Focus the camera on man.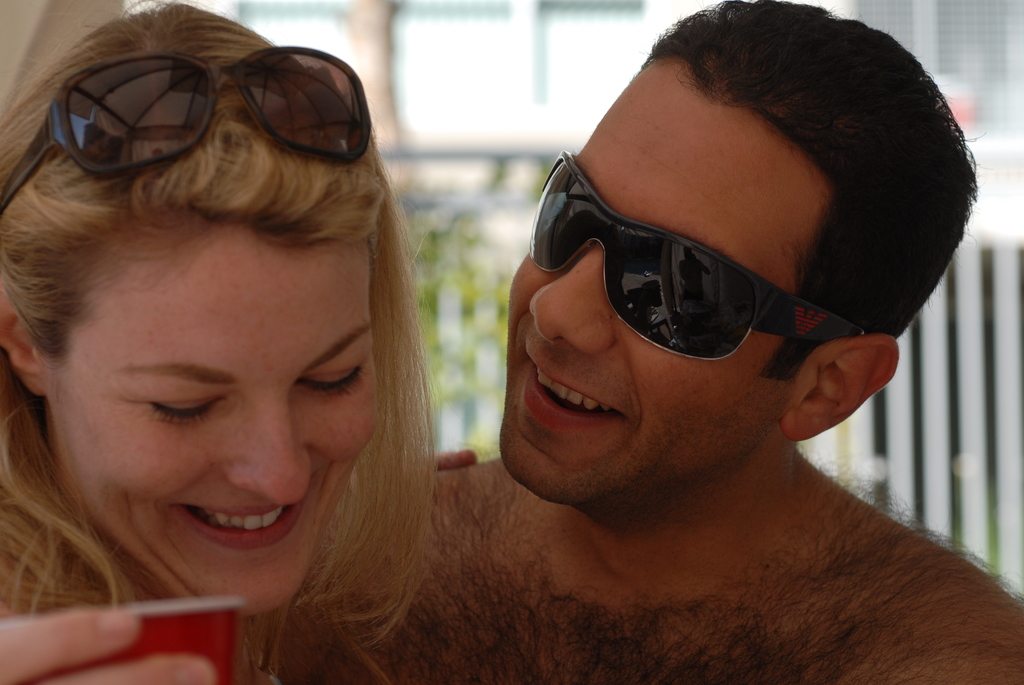
Focus region: [380,4,1023,653].
